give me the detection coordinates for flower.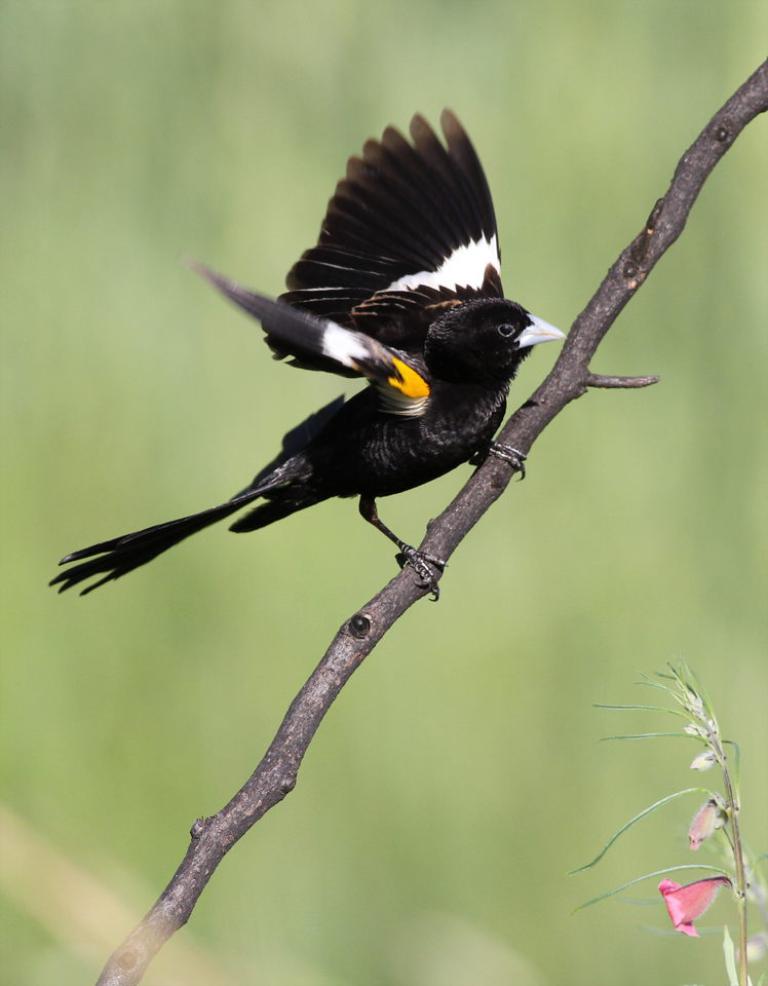
{"left": 686, "top": 796, "right": 727, "bottom": 855}.
